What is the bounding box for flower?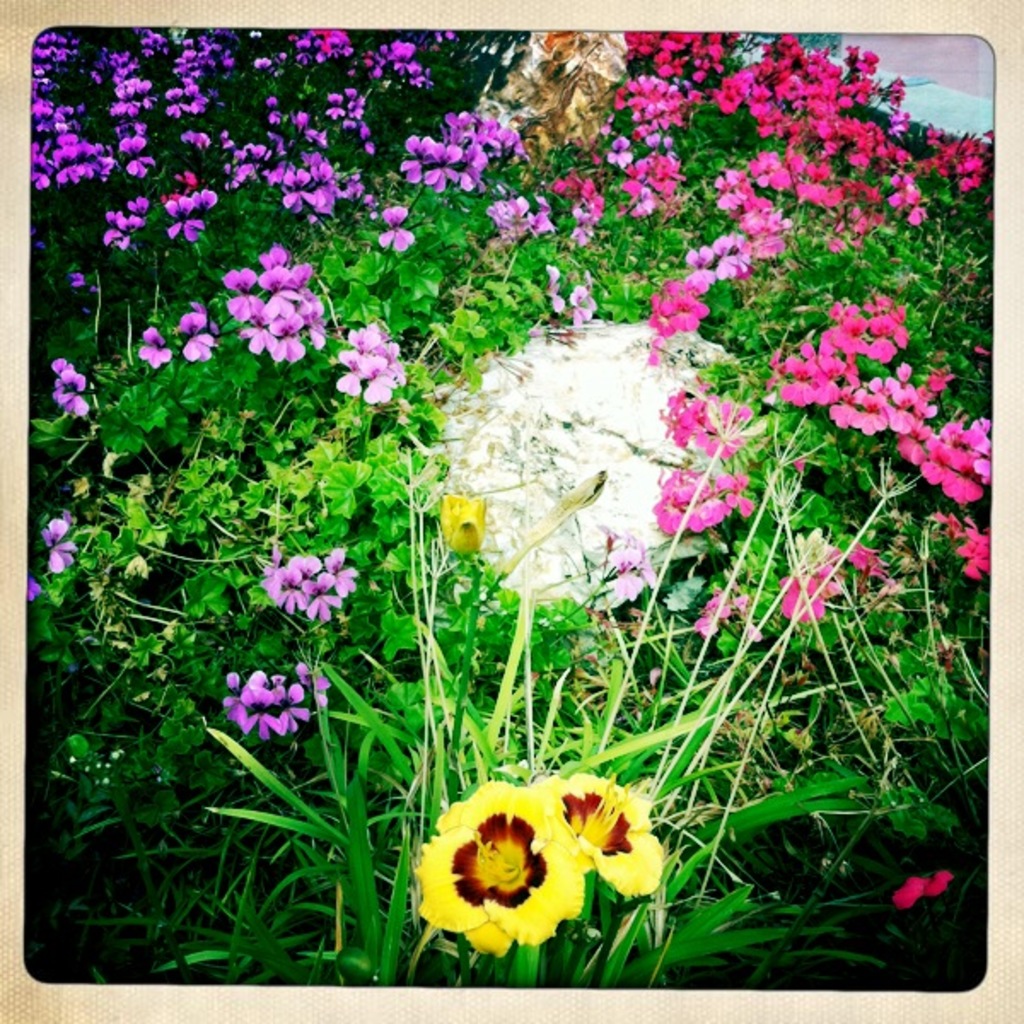
522, 765, 664, 896.
